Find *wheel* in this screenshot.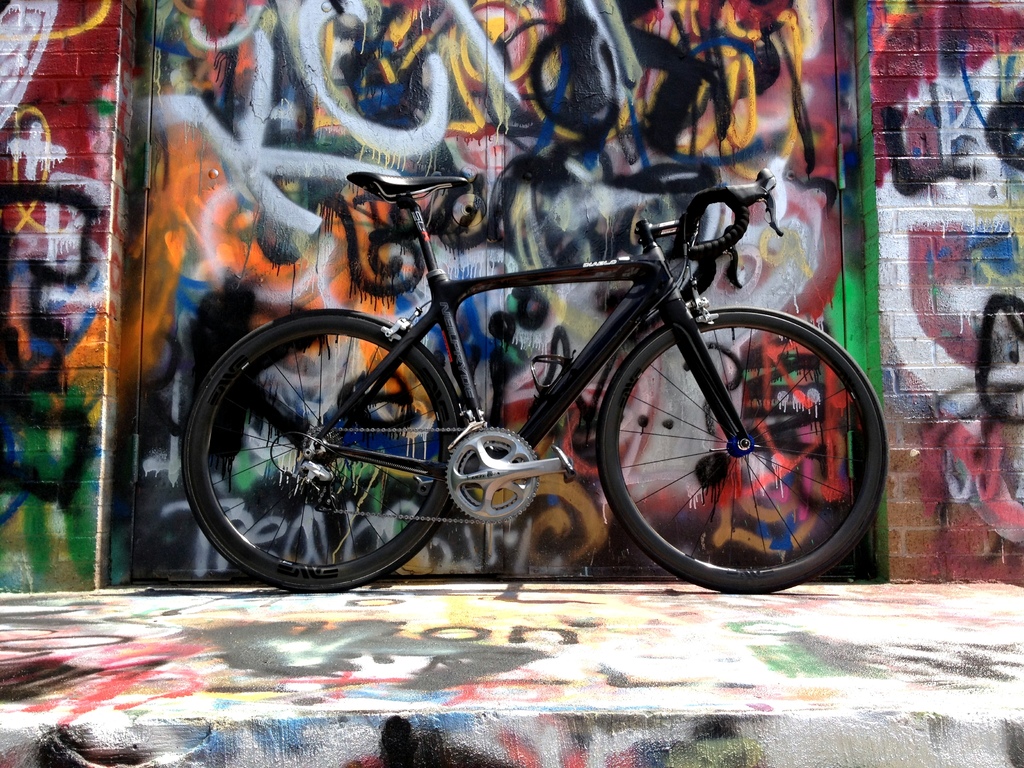
The bounding box for *wheel* is rect(596, 304, 890, 595).
